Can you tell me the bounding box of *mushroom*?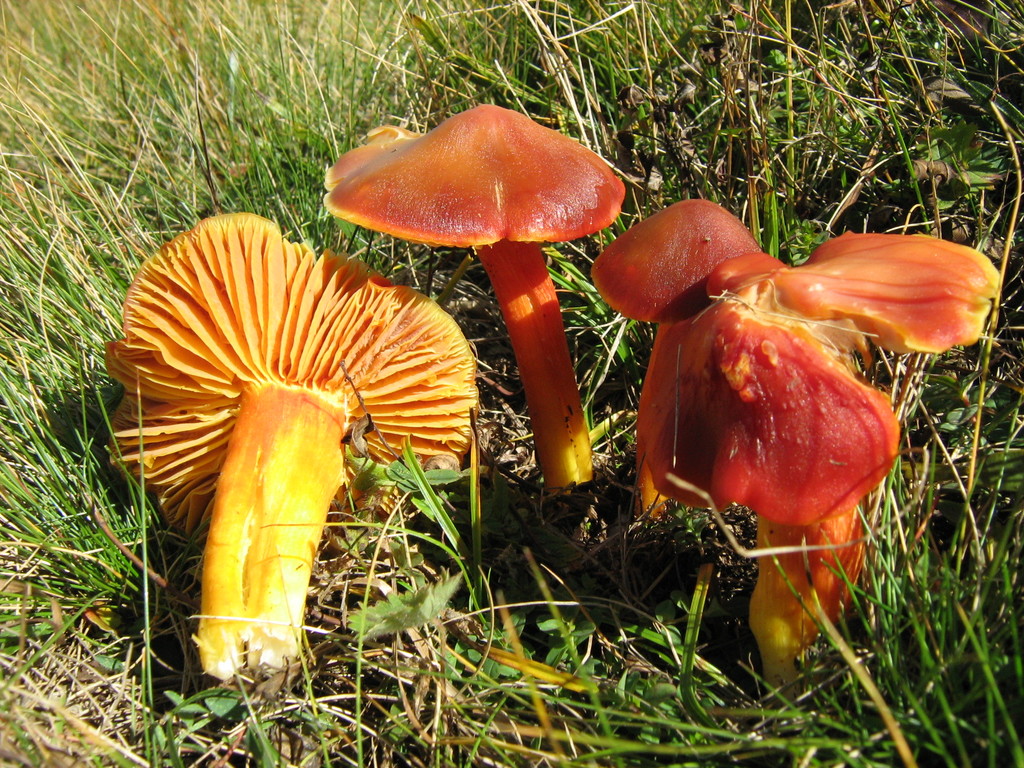
rect(103, 212, 477, 676).
